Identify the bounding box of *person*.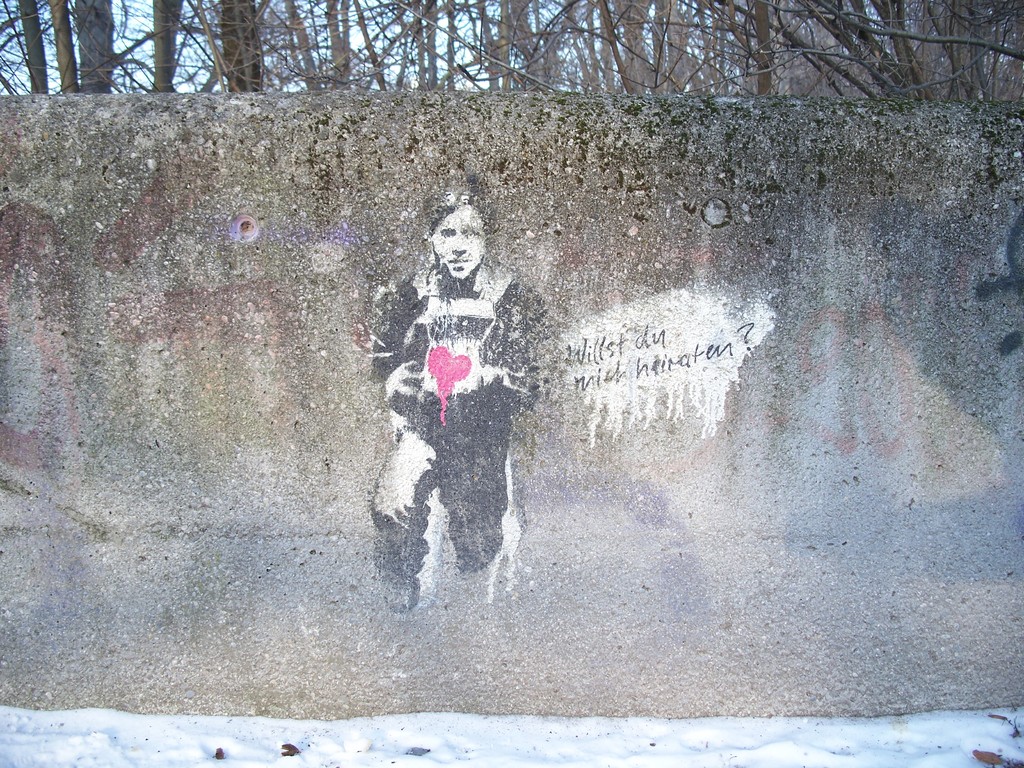
[373,173,541,628].
